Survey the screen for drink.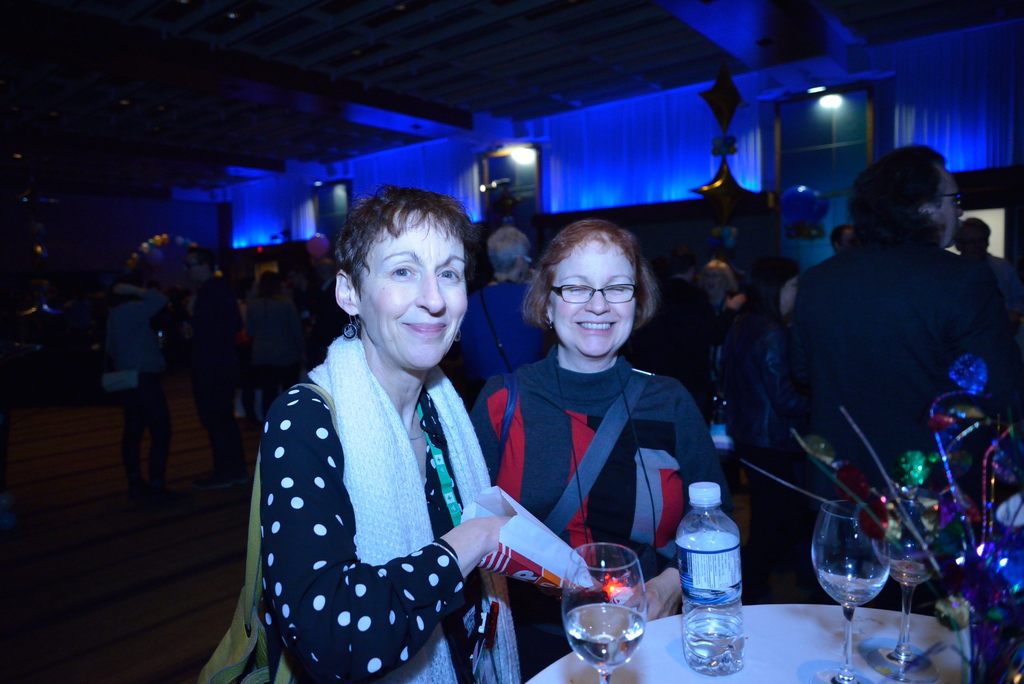
Survey found: l=568, t=601, r=643, b=669.
